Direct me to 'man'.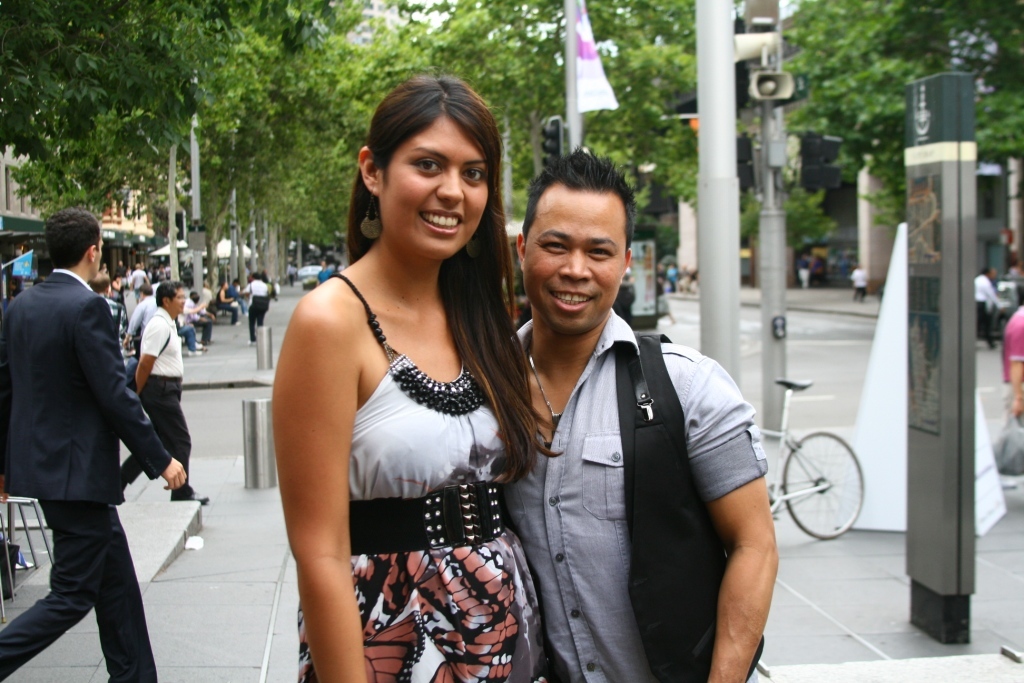
Direction: Rect(14, 184, 183, 678).
